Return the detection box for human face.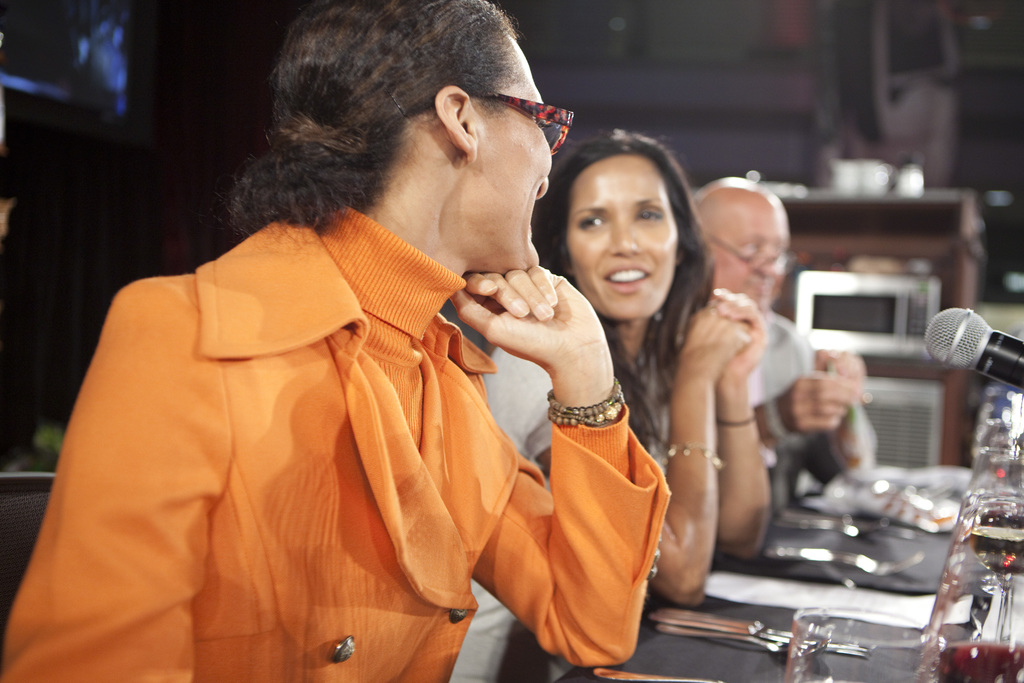
x1=569, y1=156, x2=680, y2=324.
